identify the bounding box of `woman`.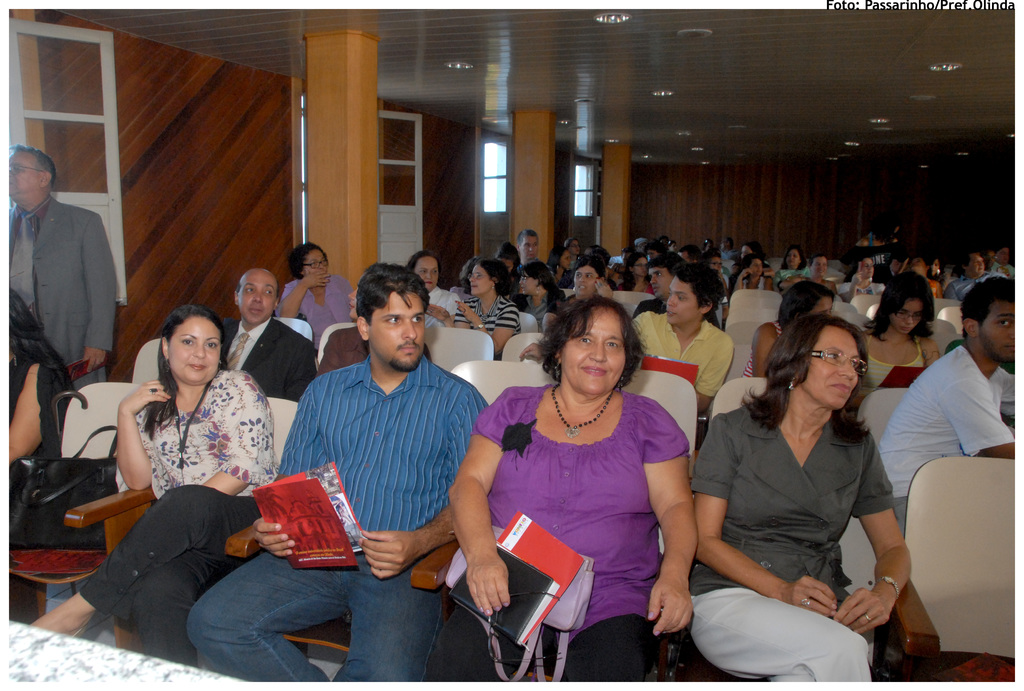
0:281:79:557.
